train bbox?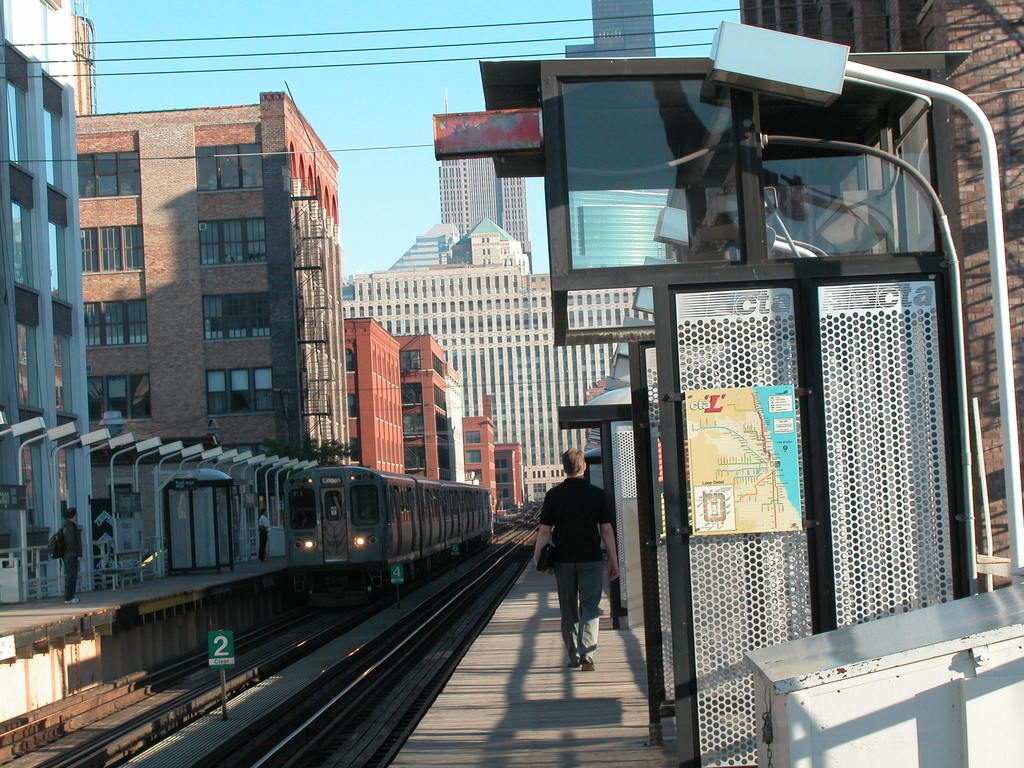
pyautogui.locateOnScreen(282, 463, 490, 599)
